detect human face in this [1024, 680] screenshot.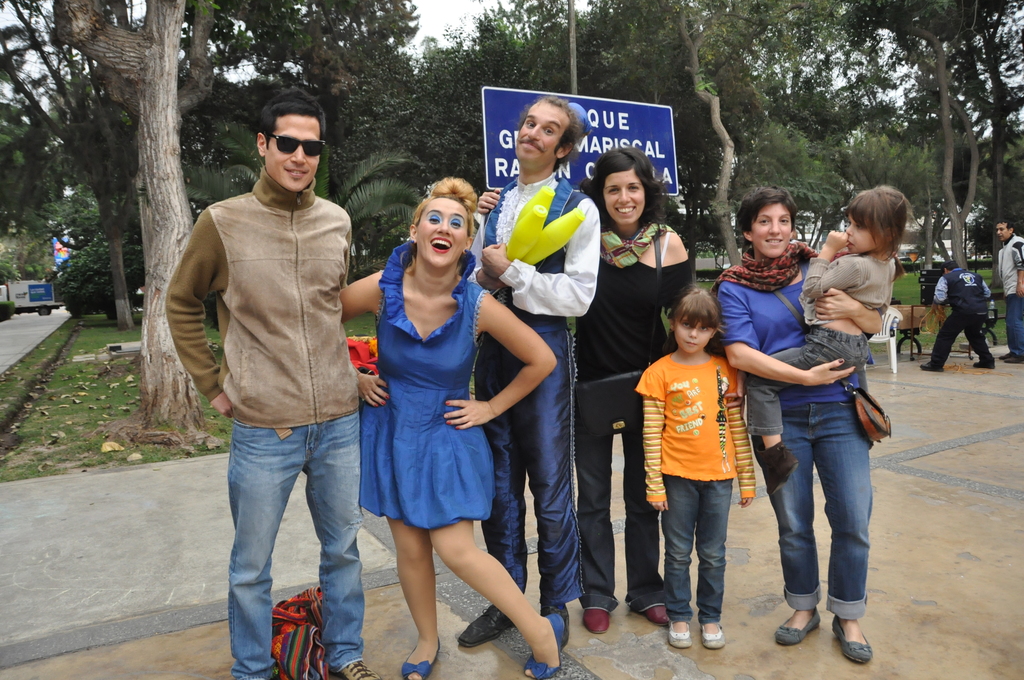
Detection: region(414, 199, 470, 270).
